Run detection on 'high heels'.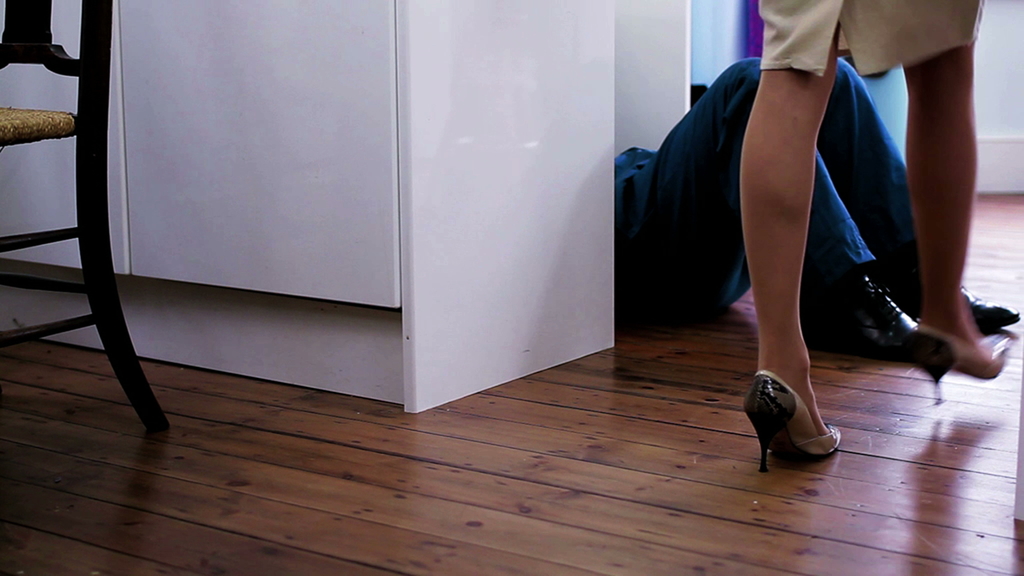
Result: {"x1": 741, "y1": 372, "x2": 842, "y2": 474}.
